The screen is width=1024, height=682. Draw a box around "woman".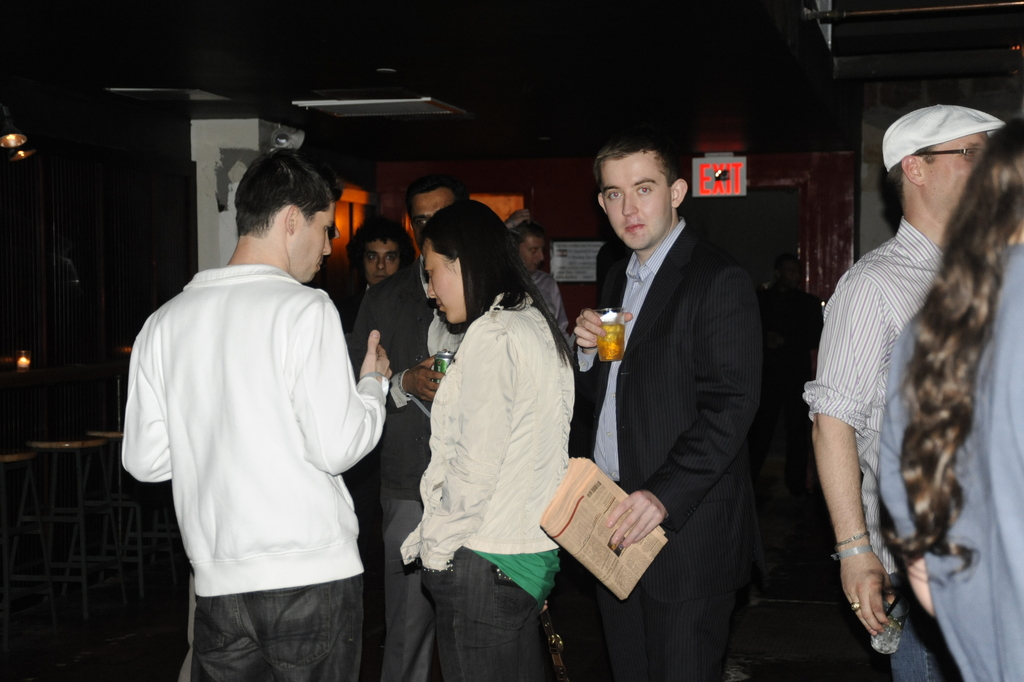
(x1=406, y1=200, x2=578, y2=667).
